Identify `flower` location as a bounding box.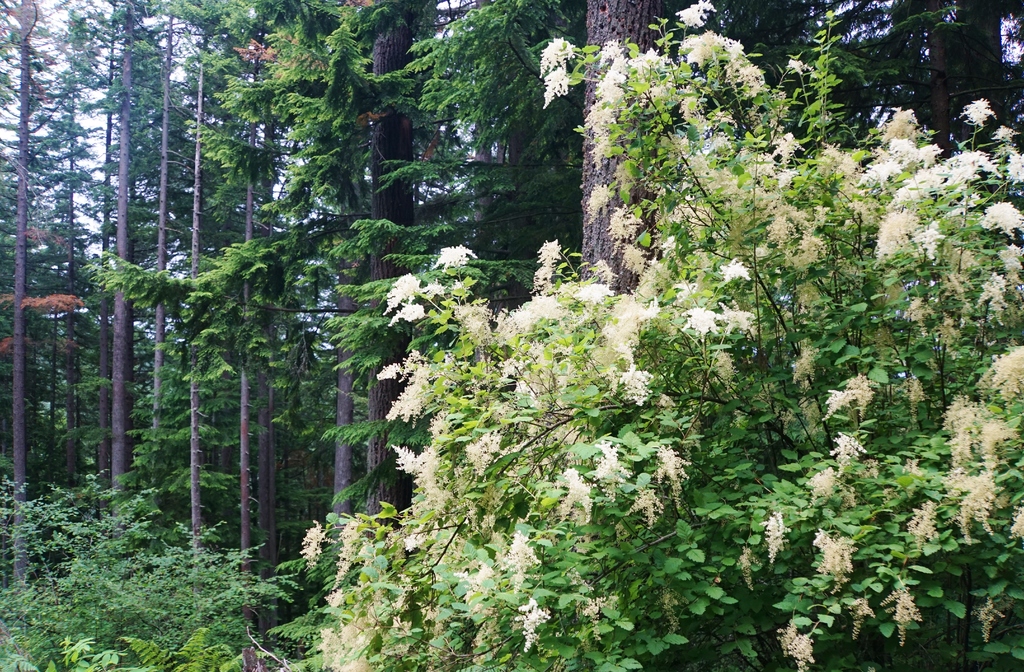
bbox(604, 284, 693, 351).
